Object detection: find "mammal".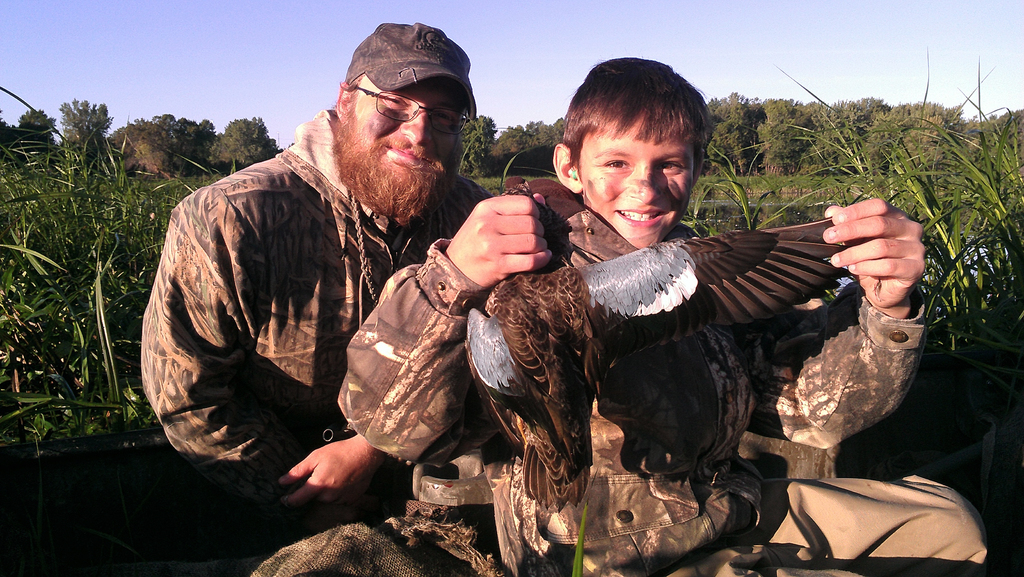
pyautogui.locateOnScreen(117, 71, 574, 523).
